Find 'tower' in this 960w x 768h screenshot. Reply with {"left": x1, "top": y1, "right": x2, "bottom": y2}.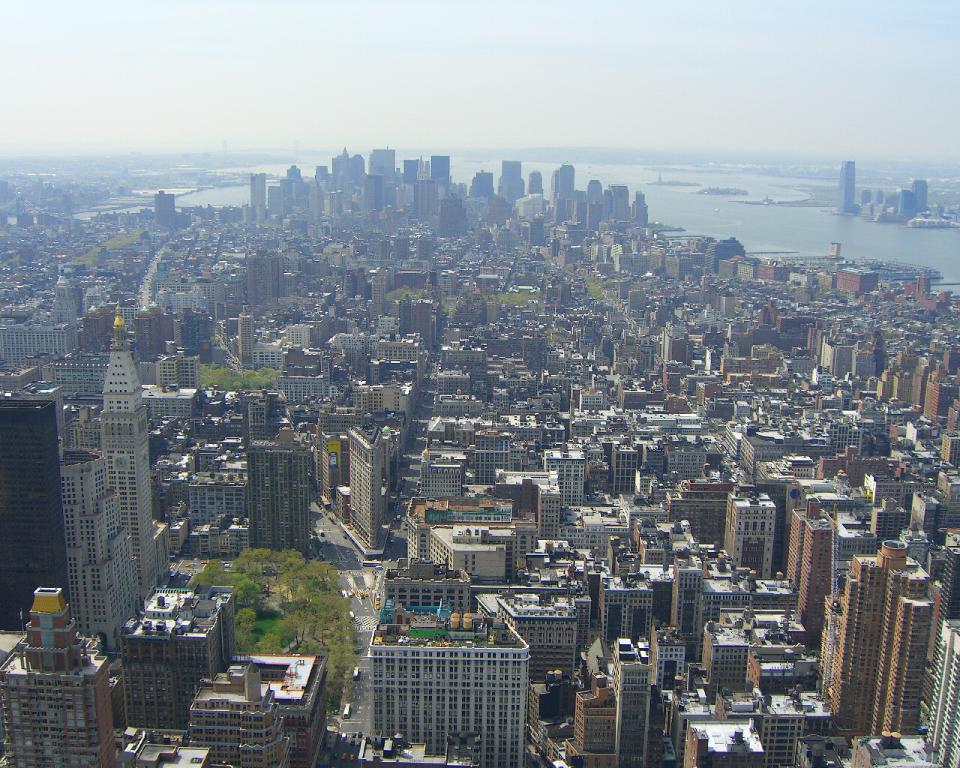
{"left": 910, "top": 176, "right": 930, "bottom": 207}.
